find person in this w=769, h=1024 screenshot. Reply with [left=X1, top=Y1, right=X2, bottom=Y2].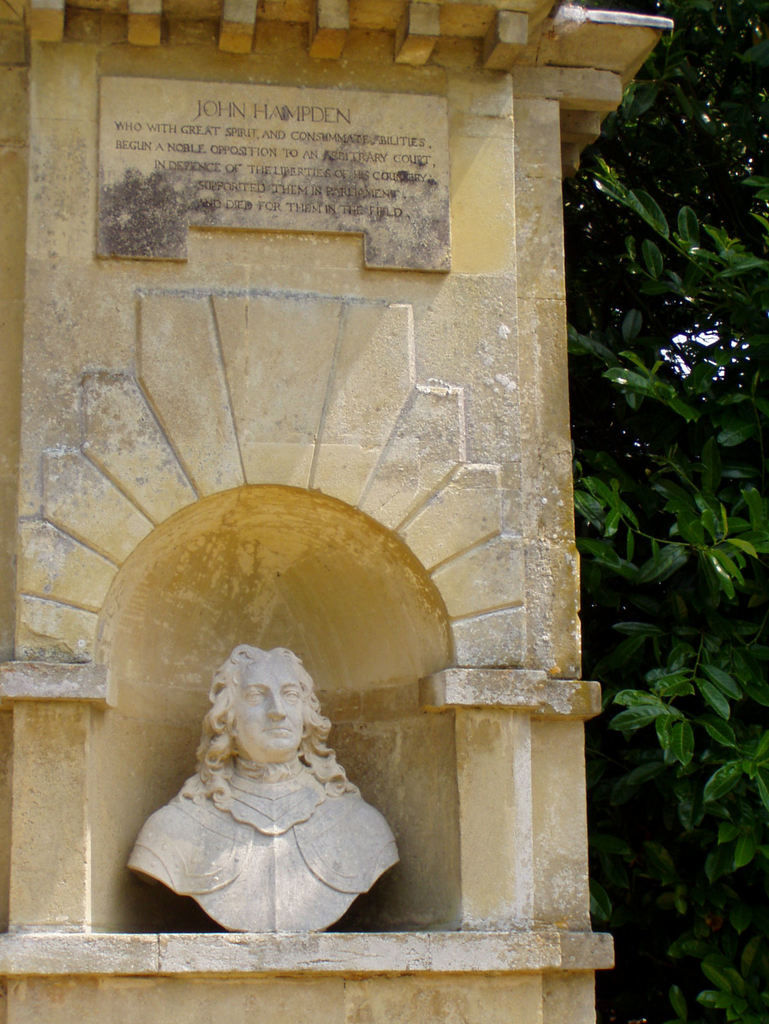
[left=129, top=643, right=403, bottom=928].
